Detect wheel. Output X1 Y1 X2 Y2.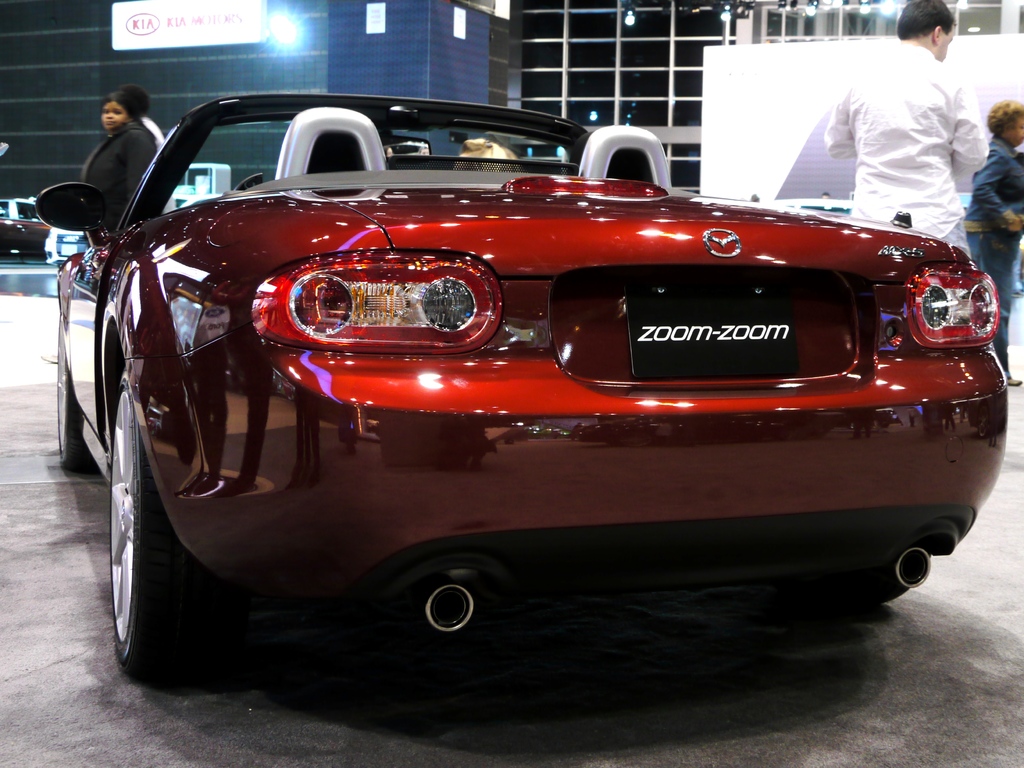
107 373 227 685.
